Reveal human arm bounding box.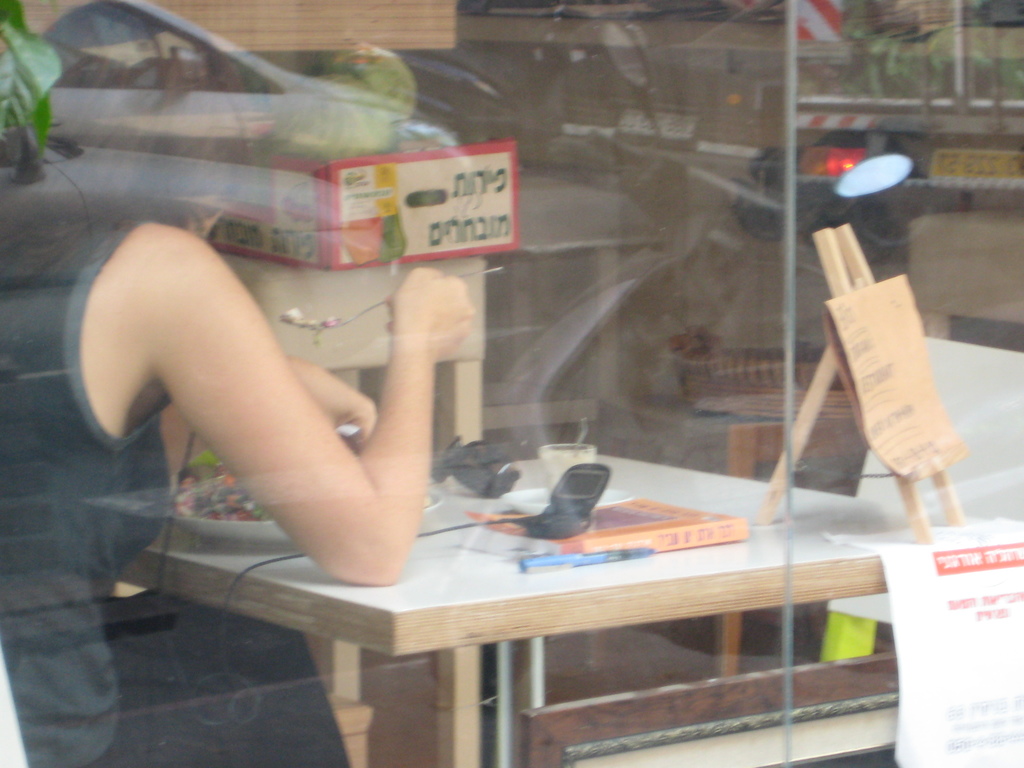
Revealed: rect(157, 357, 374, 484).
